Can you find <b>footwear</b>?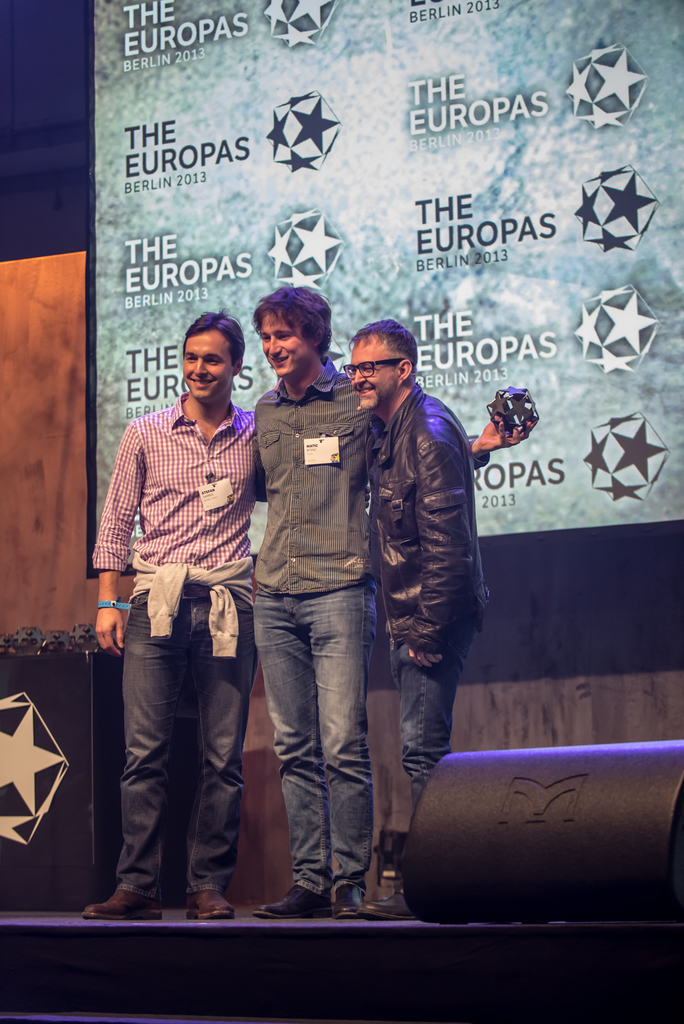
Yes, bounding box: box=[254, 883, 330, 925].
